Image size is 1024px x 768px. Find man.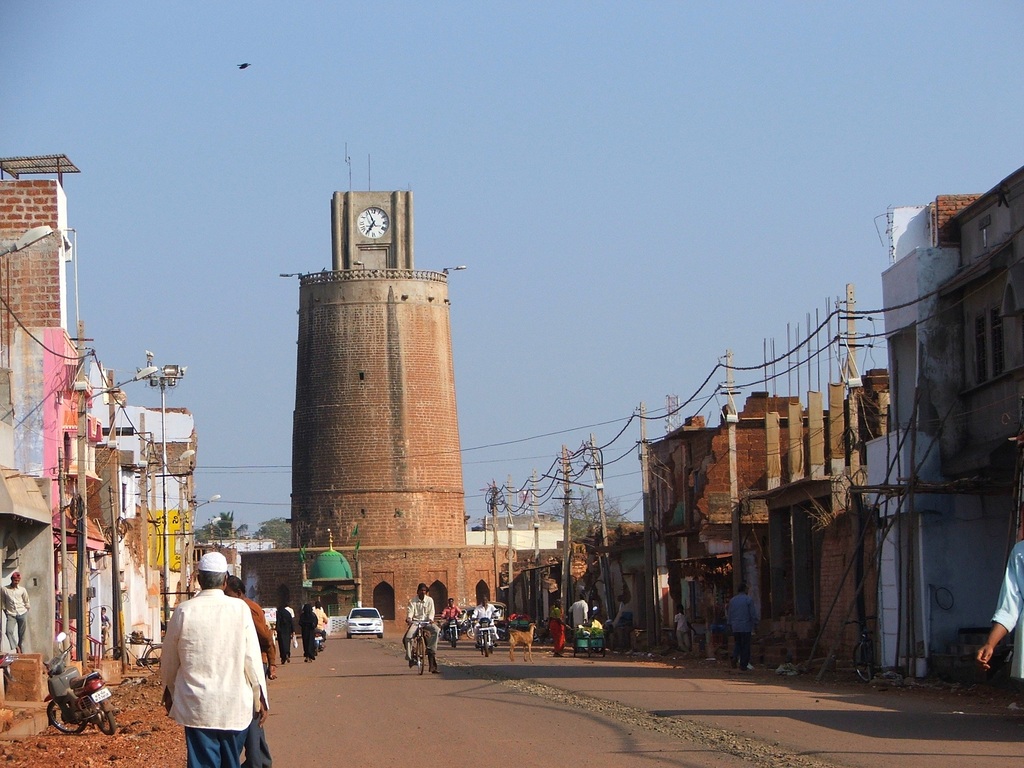
left=441, top=596, right=468, bottom=644.
